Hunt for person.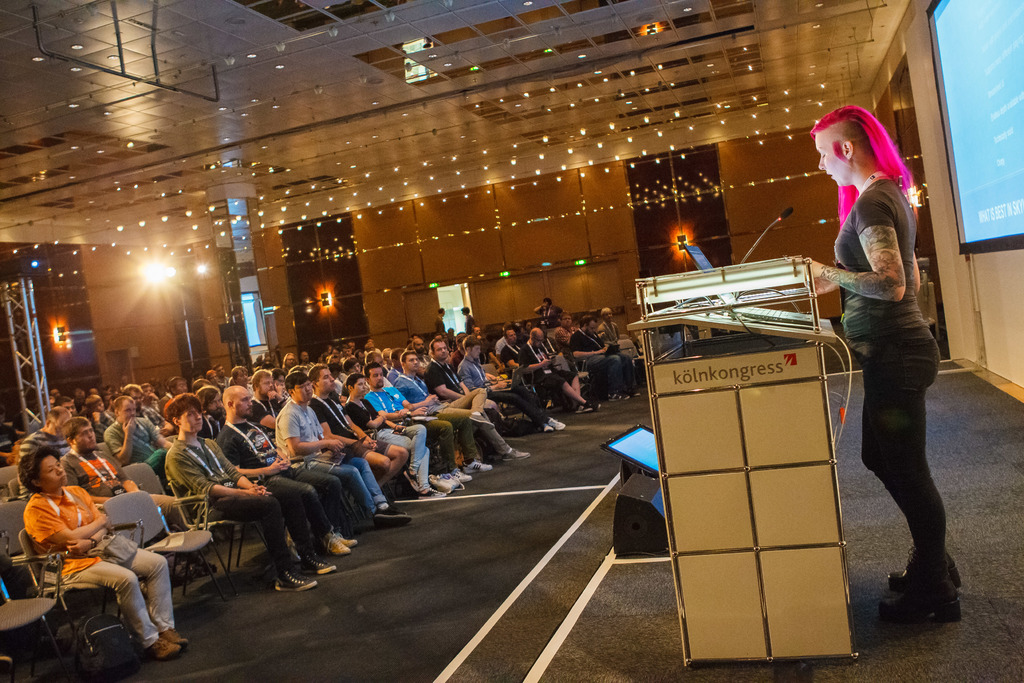
Hunted down at box=[218, 377, 357, 556].
